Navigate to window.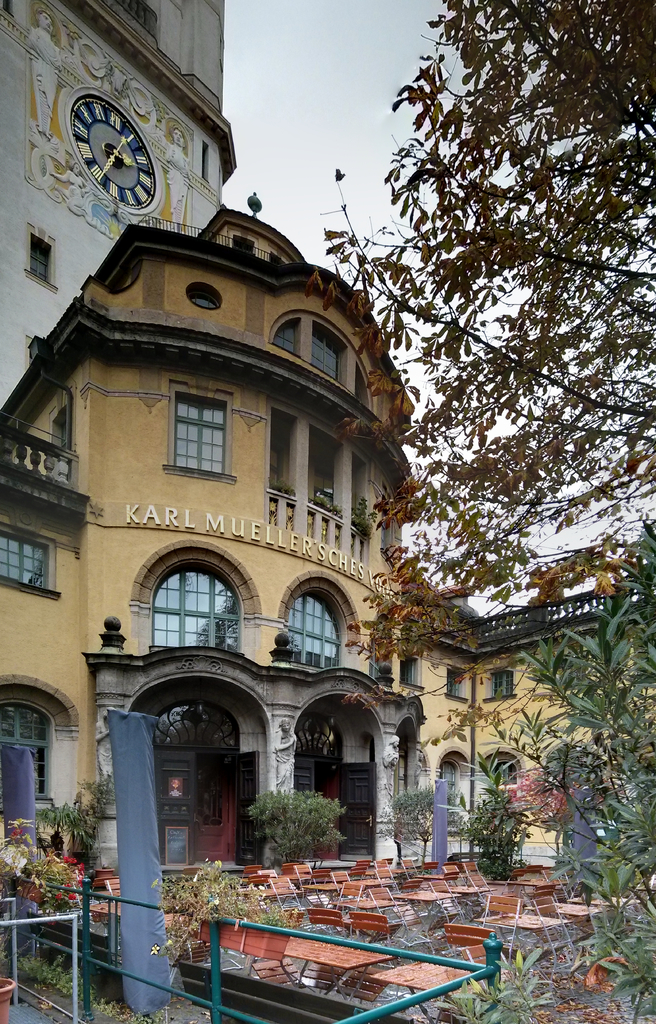
Navigation target: bbox=[490, 756, 520, 802].
